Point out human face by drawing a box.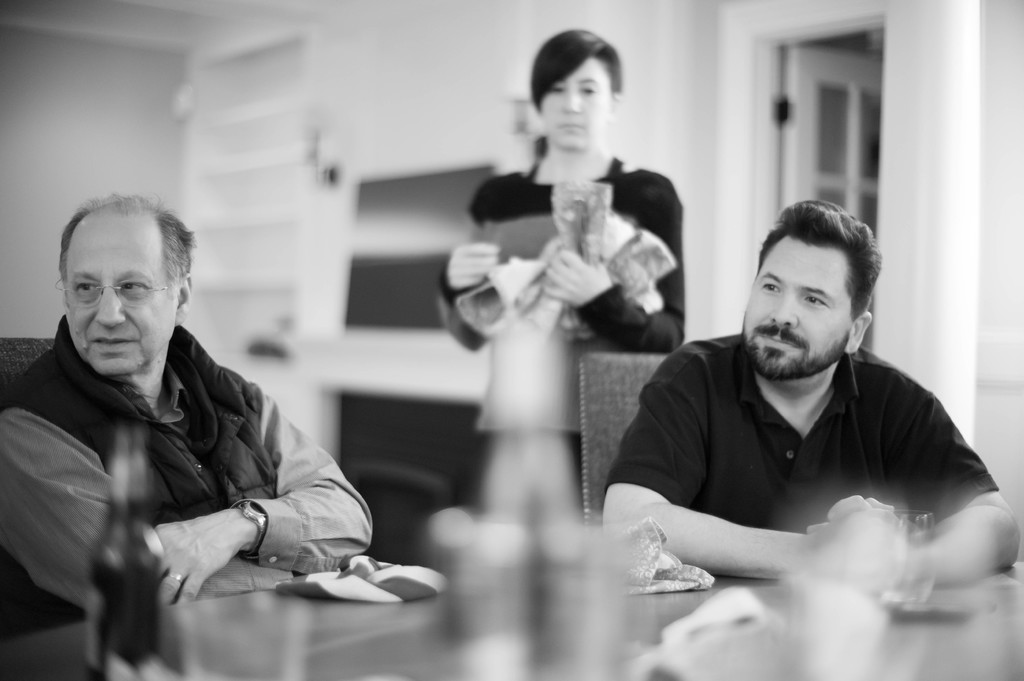
left=540, top=56, right=610, bottom=152.
